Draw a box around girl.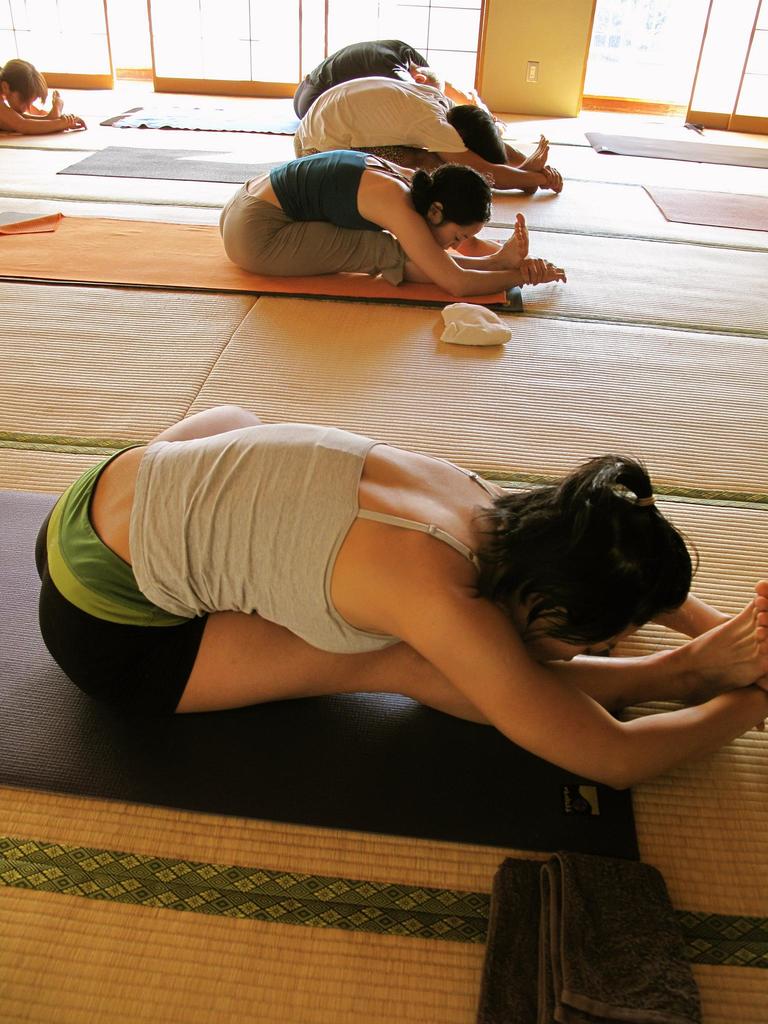
{"left": 289, "top": 42, "right": 486, "bottom": 121}.
